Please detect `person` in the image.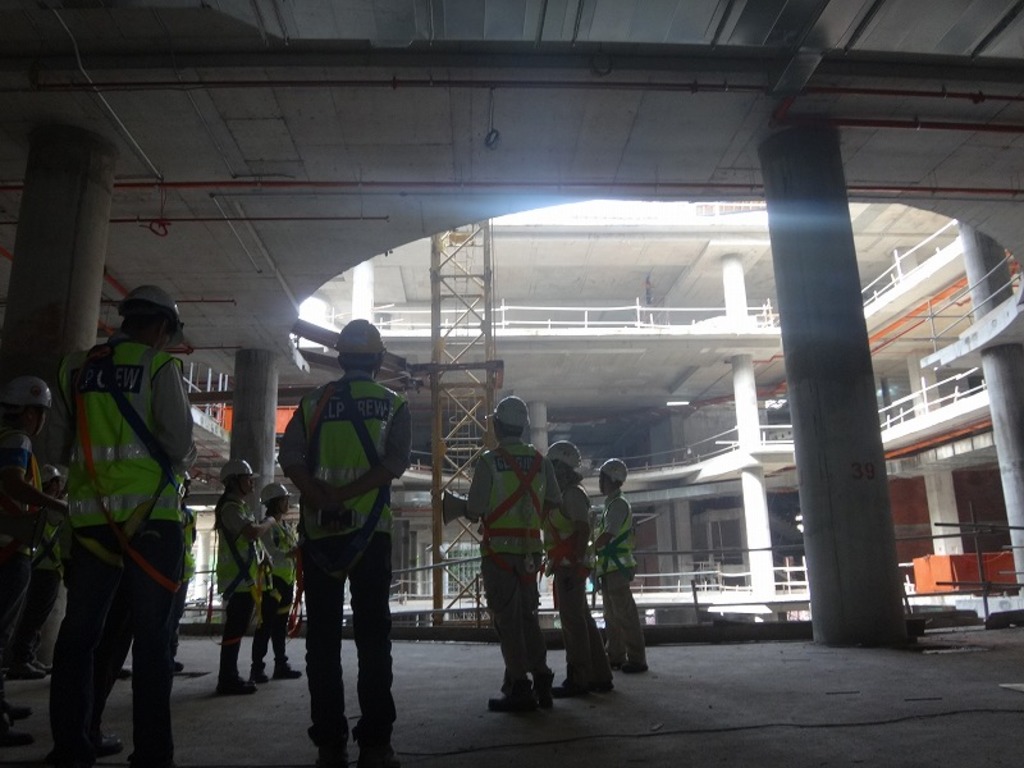
550:442:611:696.
